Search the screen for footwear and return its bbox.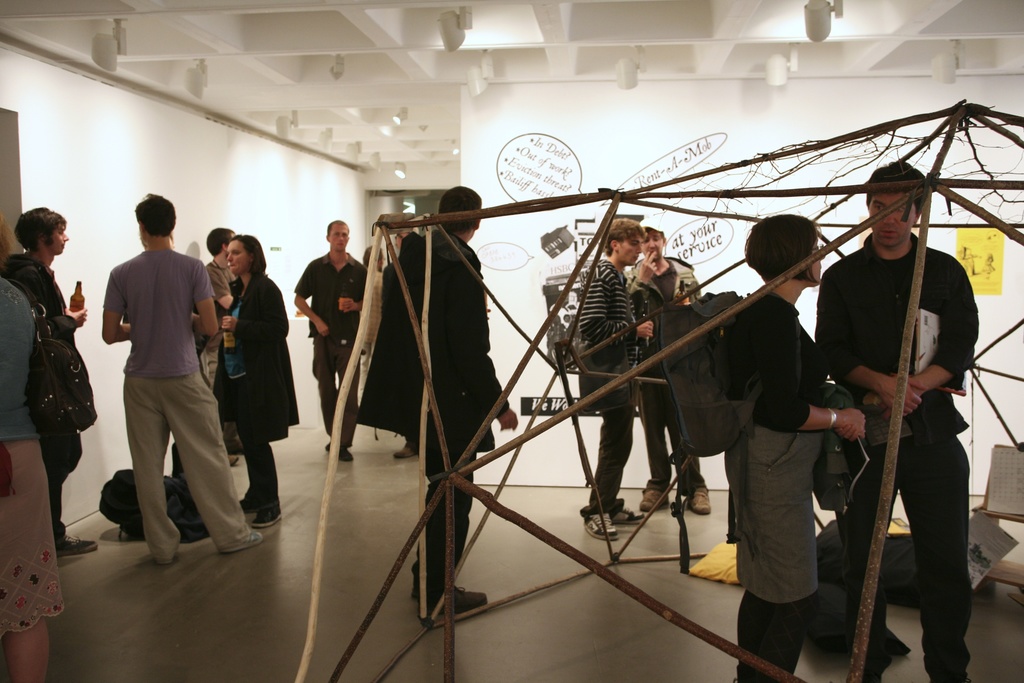
Found: BBox(58, 535, 94, 552).
